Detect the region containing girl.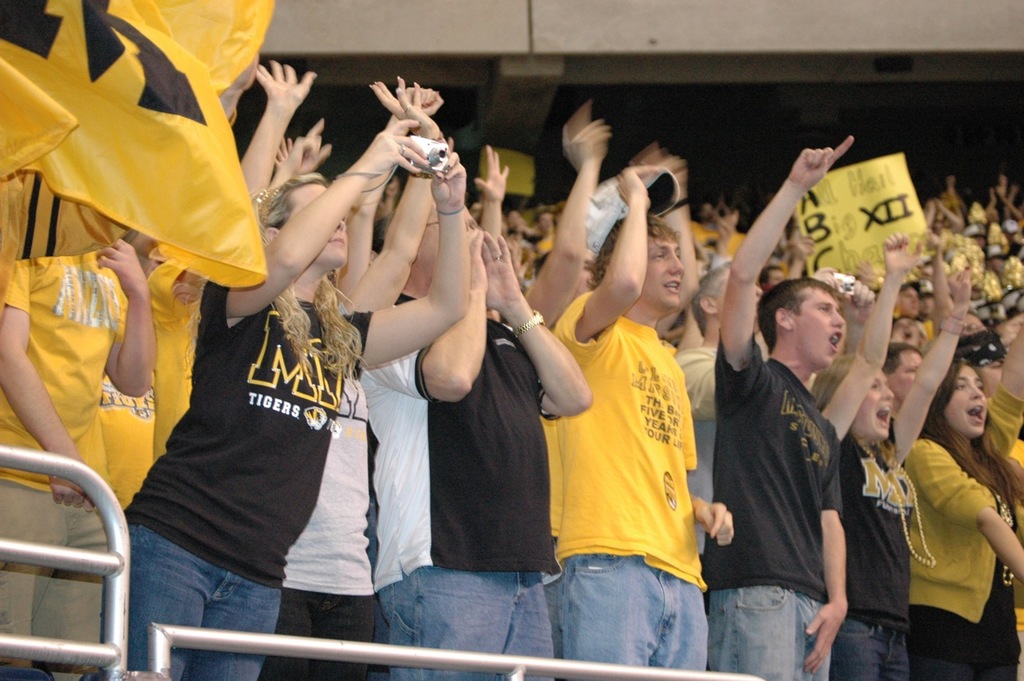
bbox=(100, 118, 466, 680).
